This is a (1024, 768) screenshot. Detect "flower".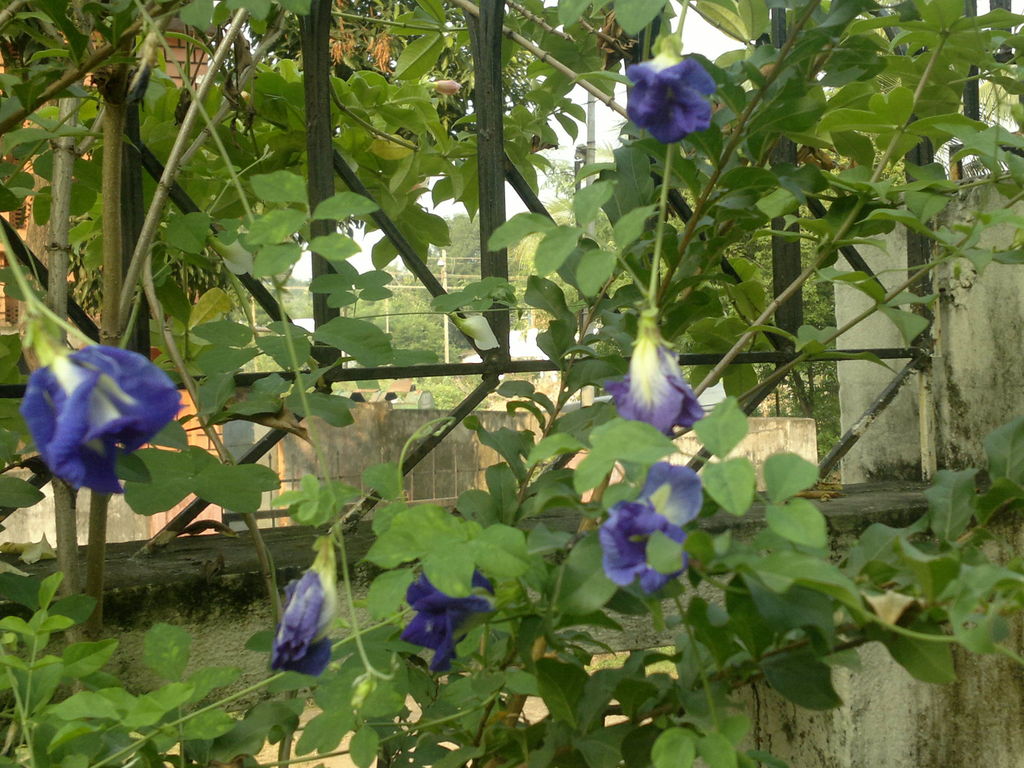
23/340/180/500.
